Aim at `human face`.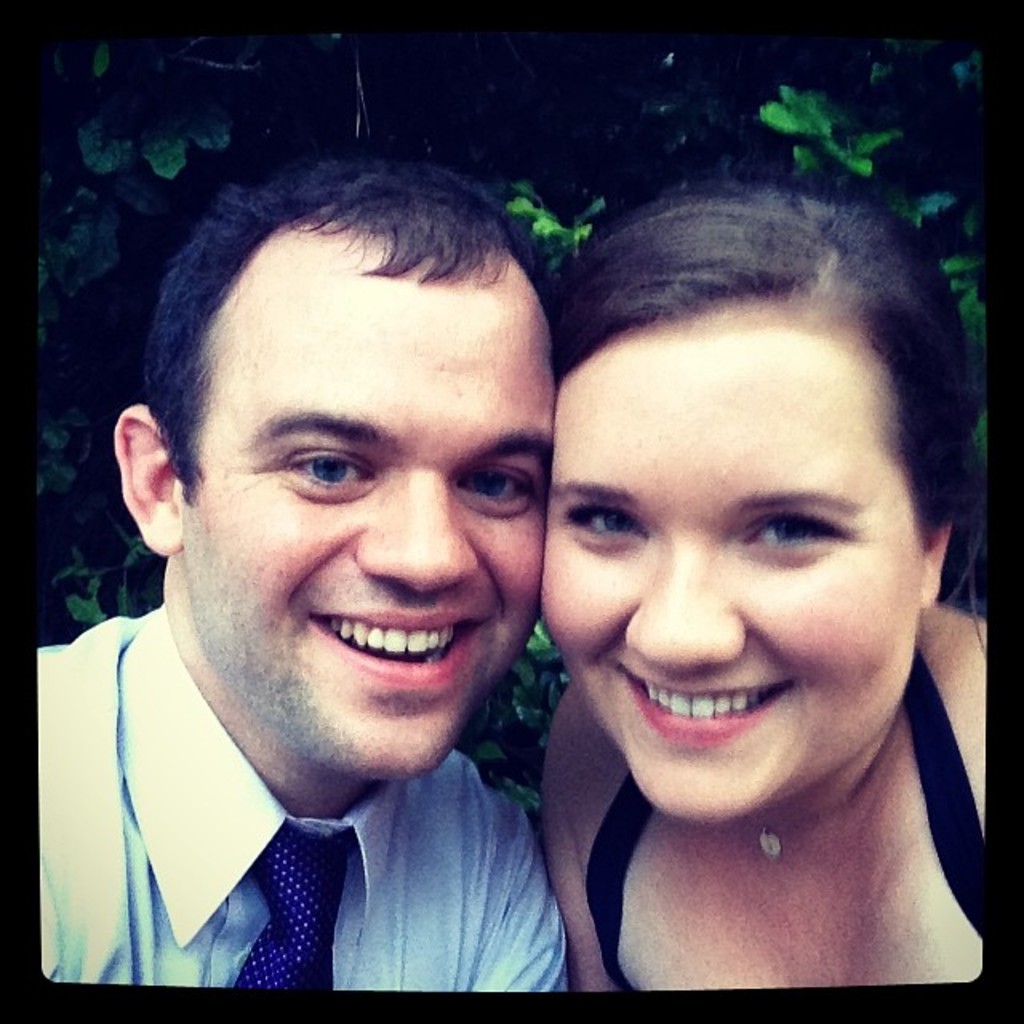
Aimed at {"x1": 528, "y1": 304, "x2": 930, "y2": 826}.
